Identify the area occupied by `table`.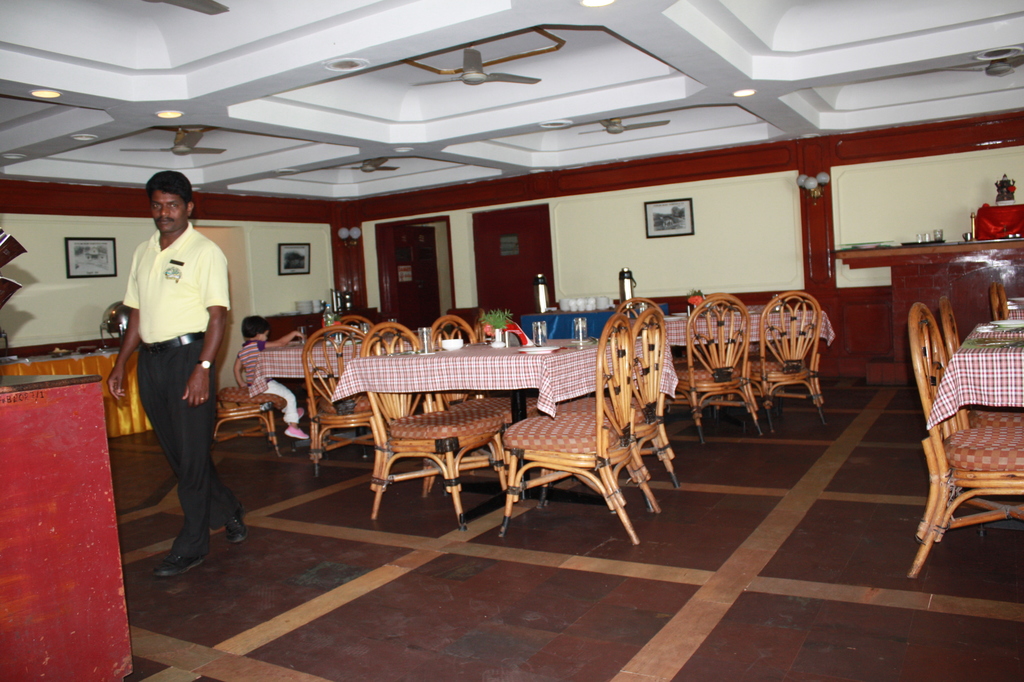
Area: 0/372/138/681.
